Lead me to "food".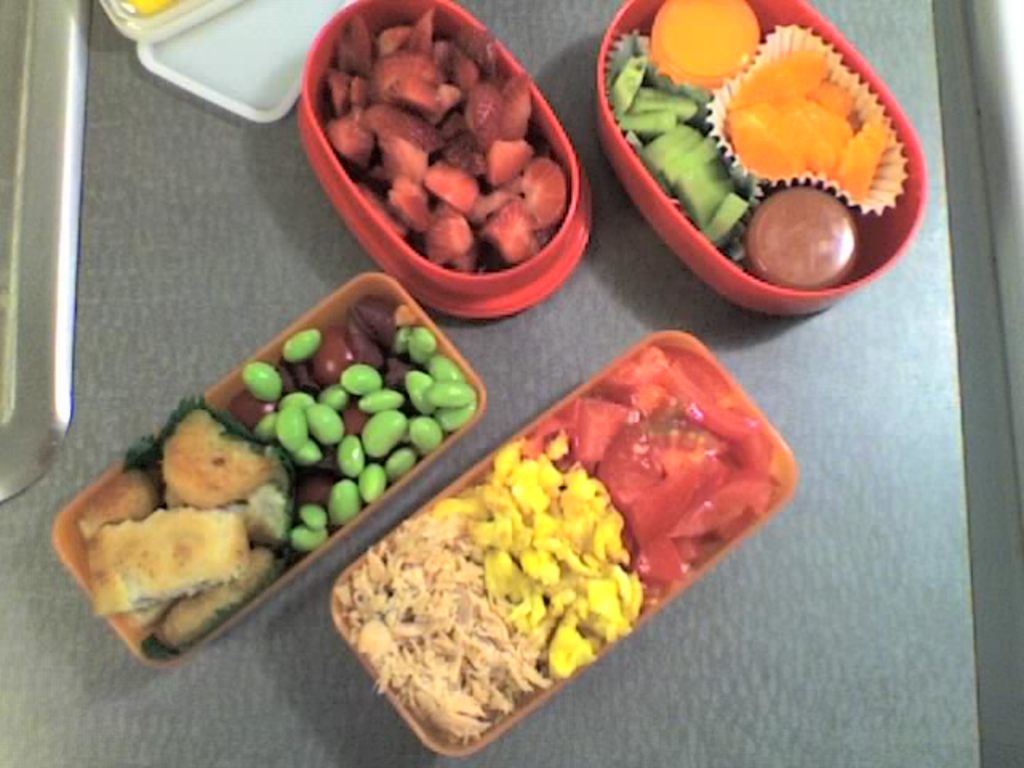
Lead to select_region(333, 502, 557, 749).
